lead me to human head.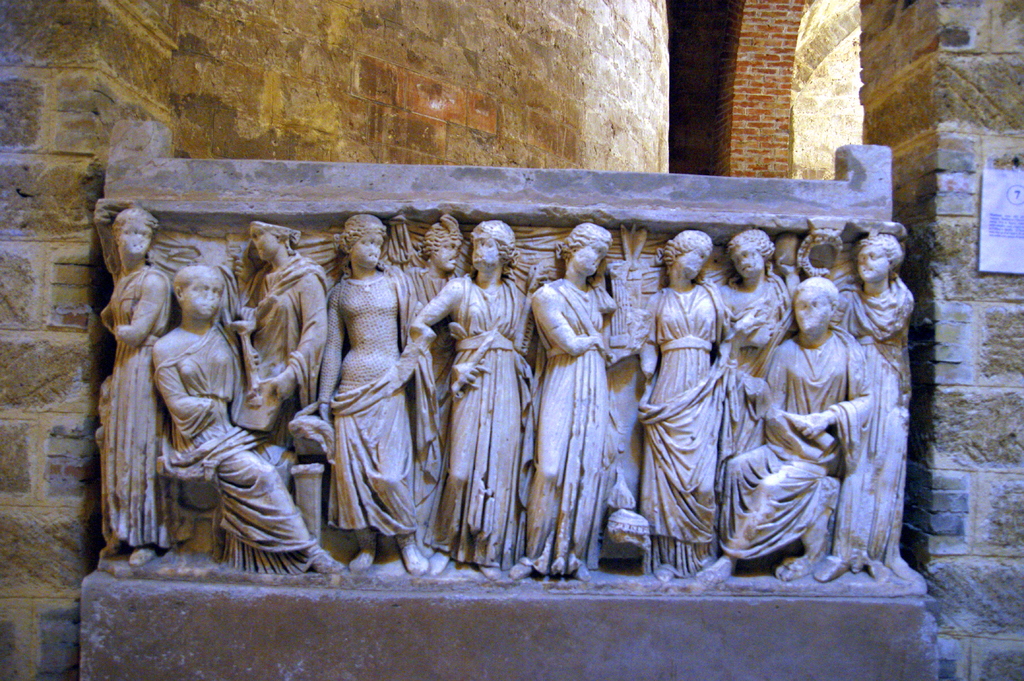
Lead to bbox=[792, 276, 837, 334].
